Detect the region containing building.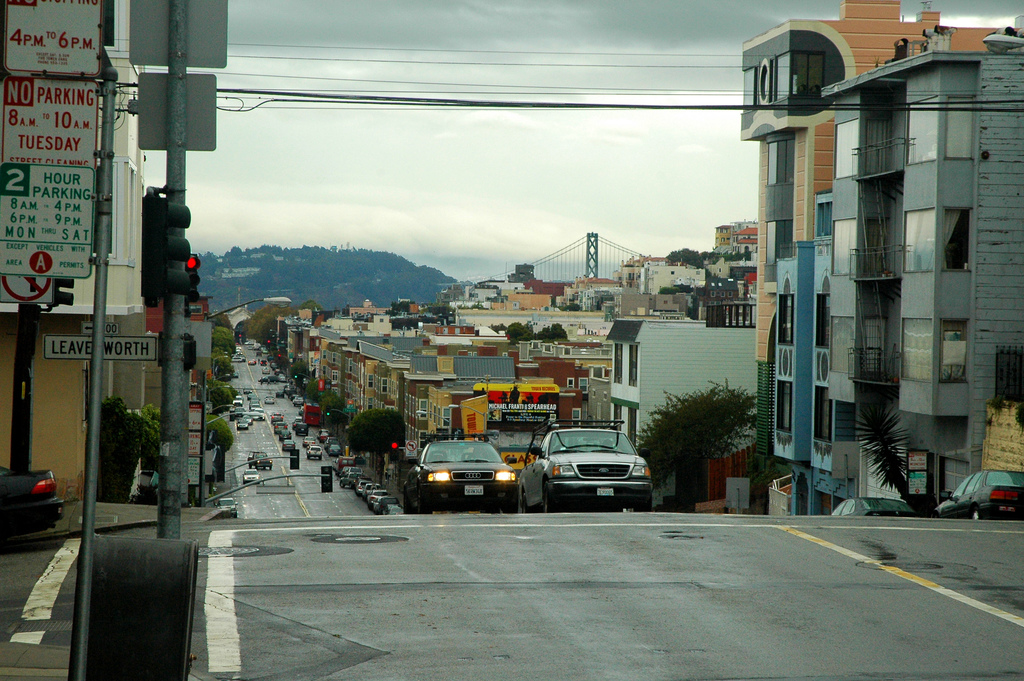
<box>739,0,1023,515</box>.
